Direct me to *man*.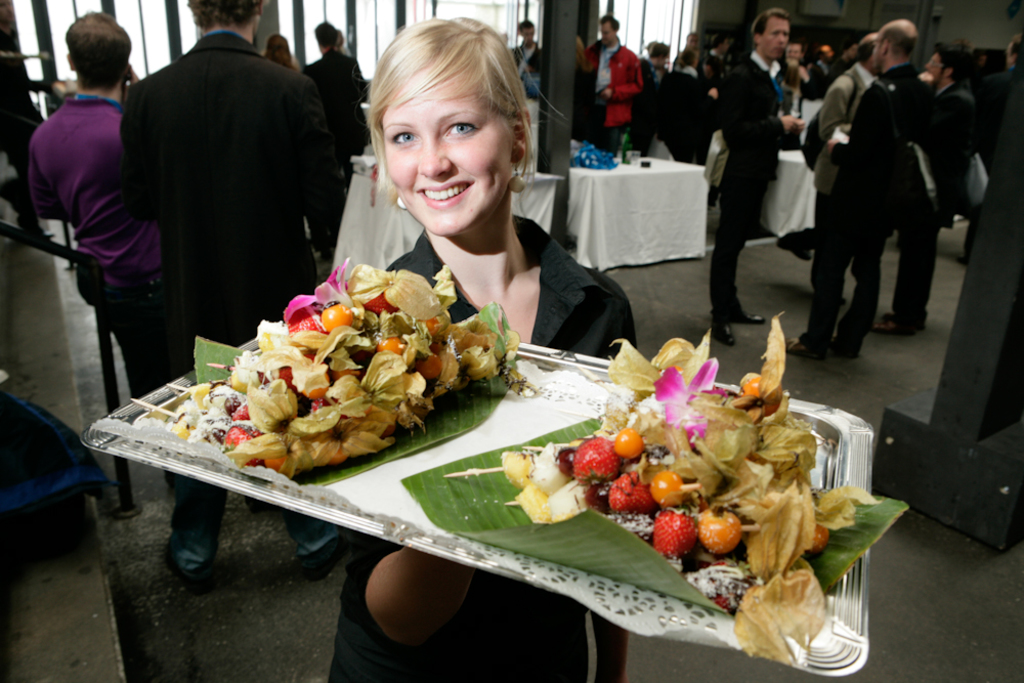
Direction: [x1=574, y1=14, x2=645, y2=157].
